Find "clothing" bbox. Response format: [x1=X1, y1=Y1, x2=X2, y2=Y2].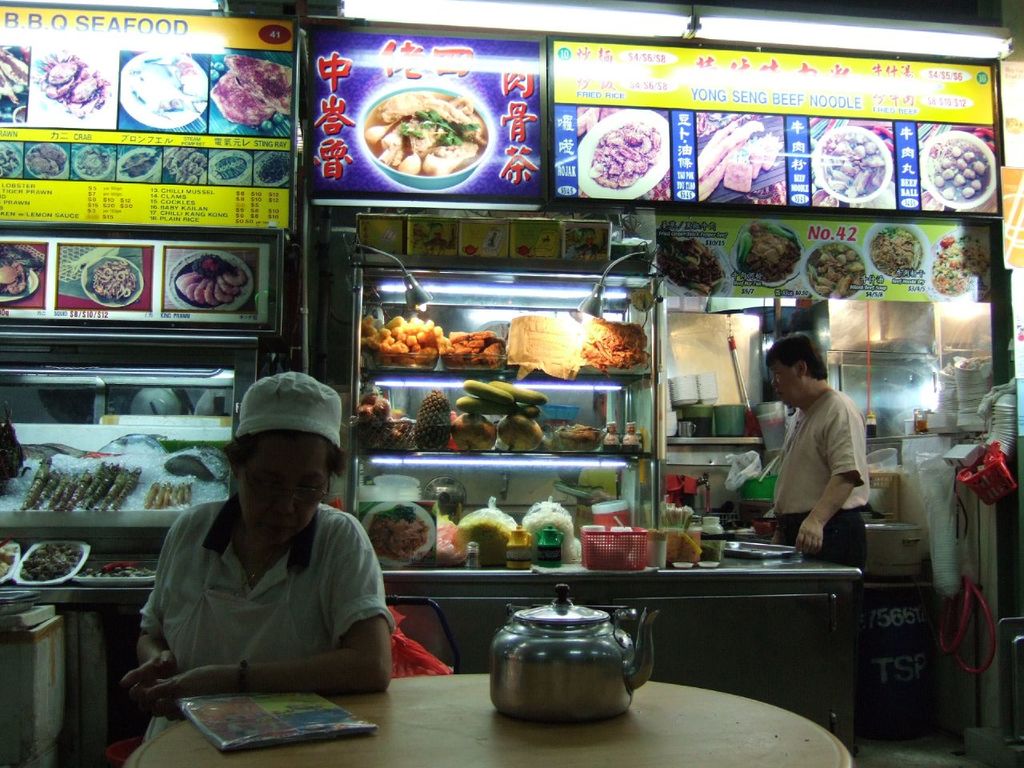
[x1=758, y1=386, x2=892, y2=678].
